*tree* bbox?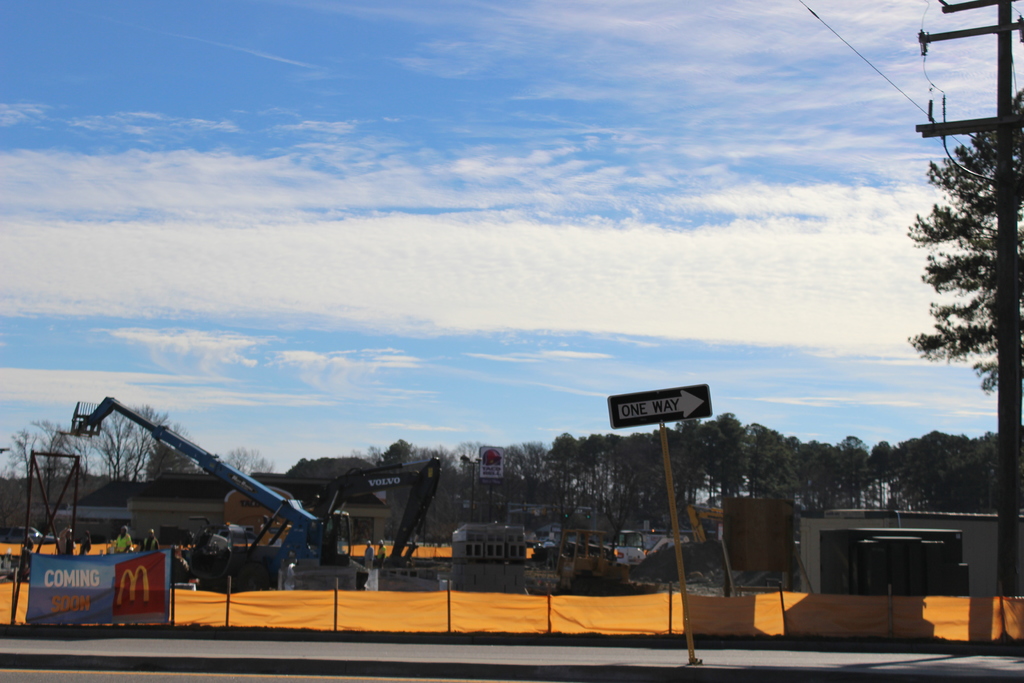
{"left": 226, "top": 447, "right": 280, "bottom": 477}
